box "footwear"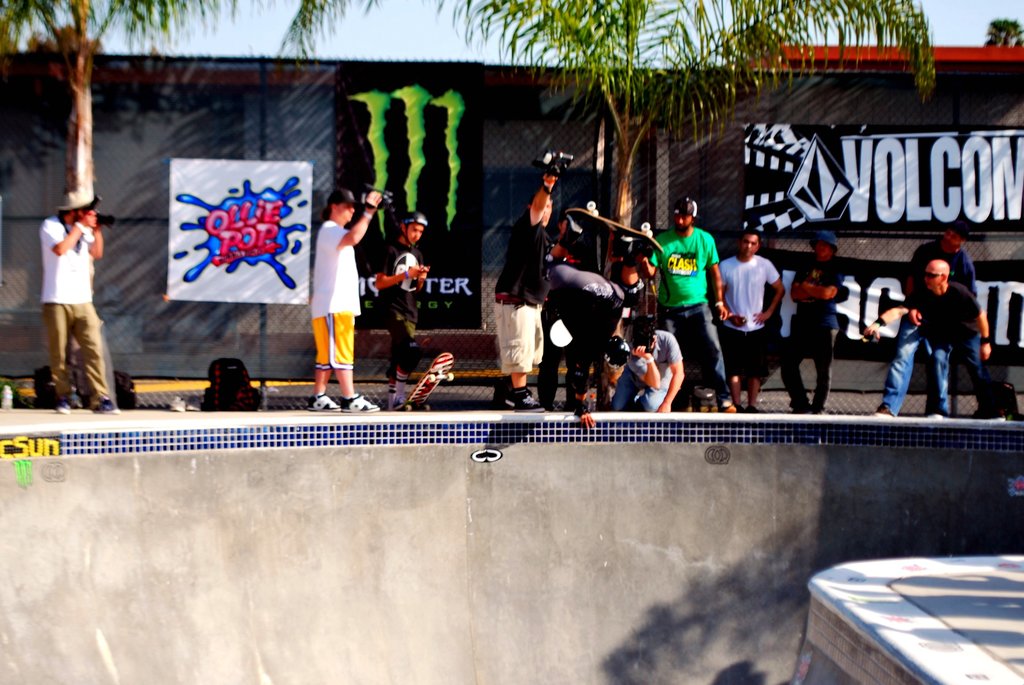
crop(812, 376, 832, 414)
